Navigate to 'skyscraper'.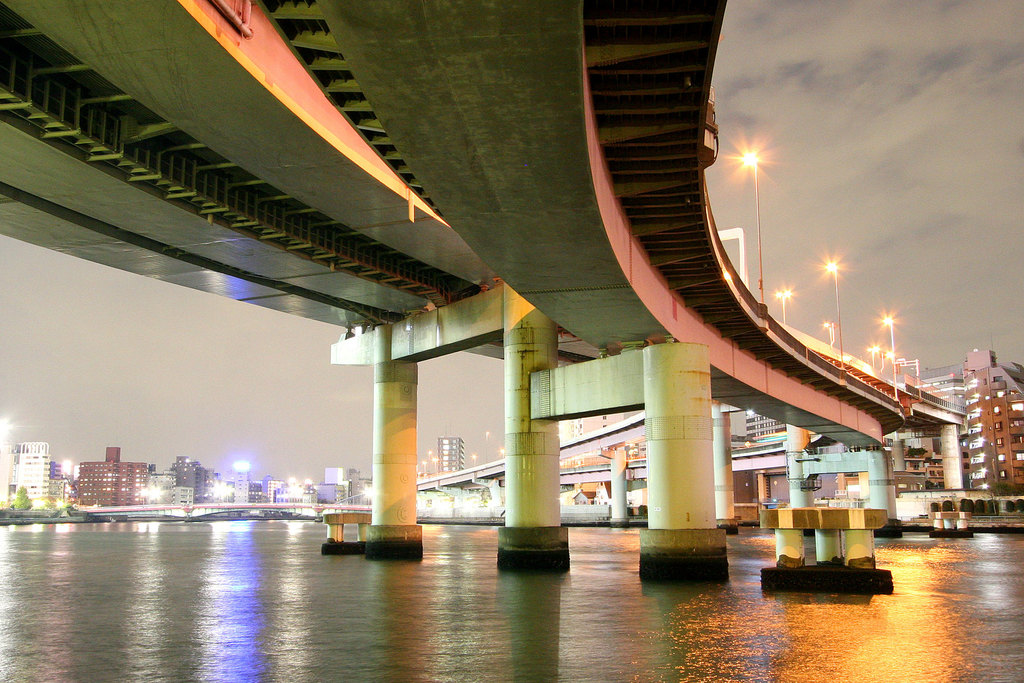
Navigation target: (263,472,287,502).
